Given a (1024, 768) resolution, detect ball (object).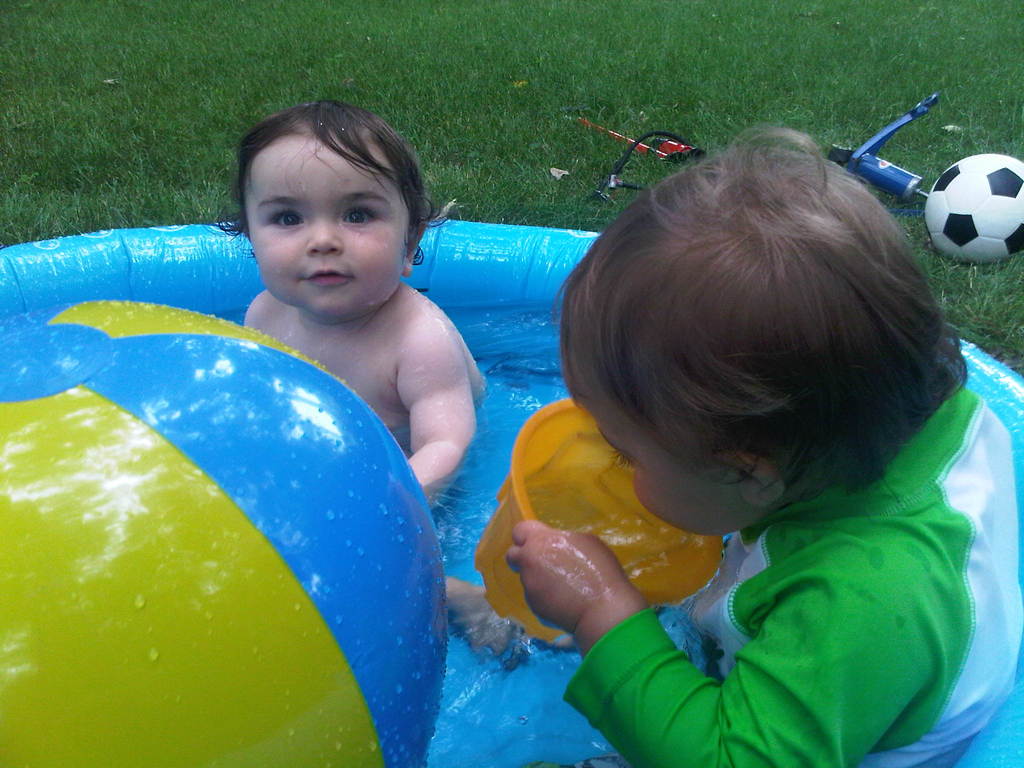
select_region(926, 154, 1023, 266).
